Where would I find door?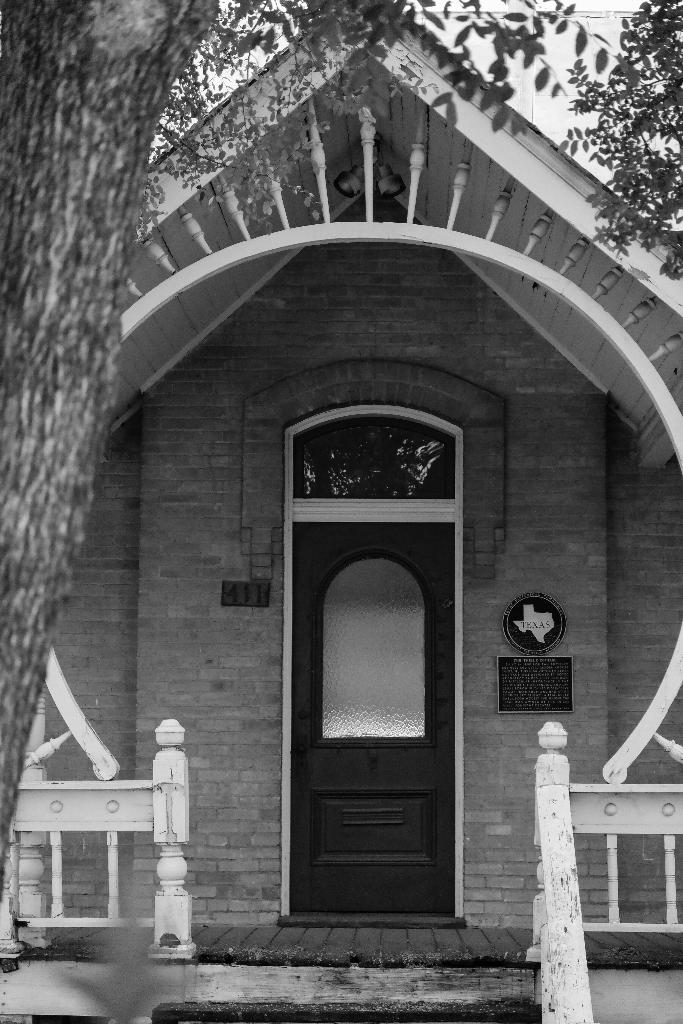
At 283:407:468:935.
